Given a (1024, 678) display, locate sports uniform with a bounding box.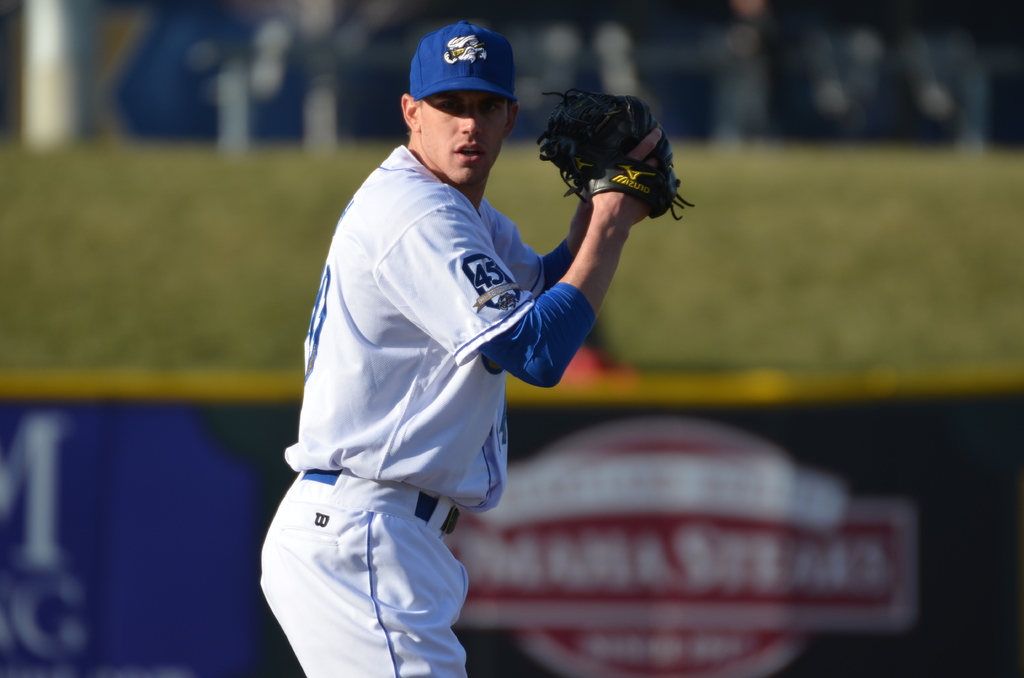
Located: x1=255, y1=20, x2=695, y2=677.
